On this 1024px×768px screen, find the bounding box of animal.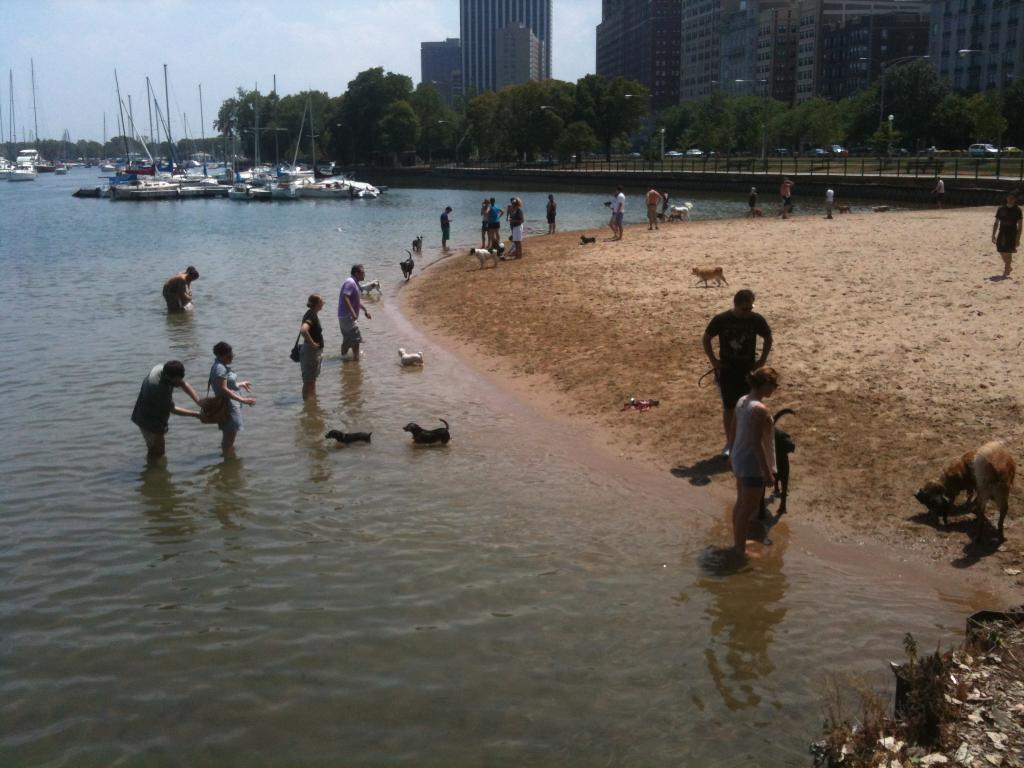
Bounding box: left=575, top=236, right=595, bottom=241.
